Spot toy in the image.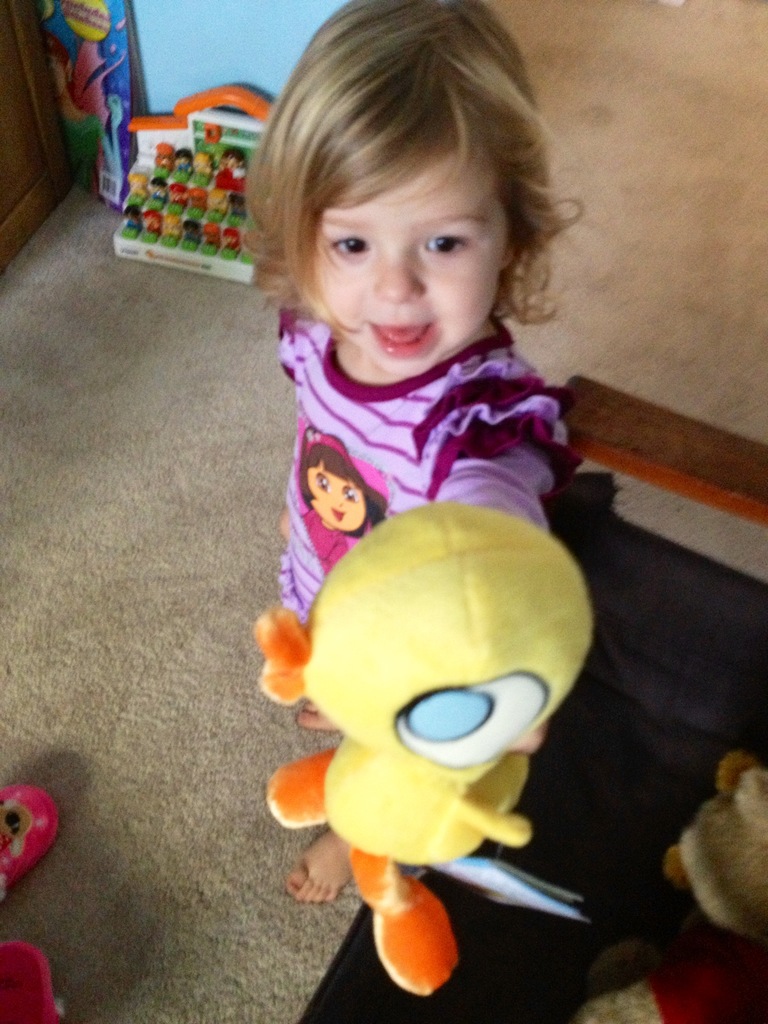
toy found at bbox=(652, 764, 767, 942).
